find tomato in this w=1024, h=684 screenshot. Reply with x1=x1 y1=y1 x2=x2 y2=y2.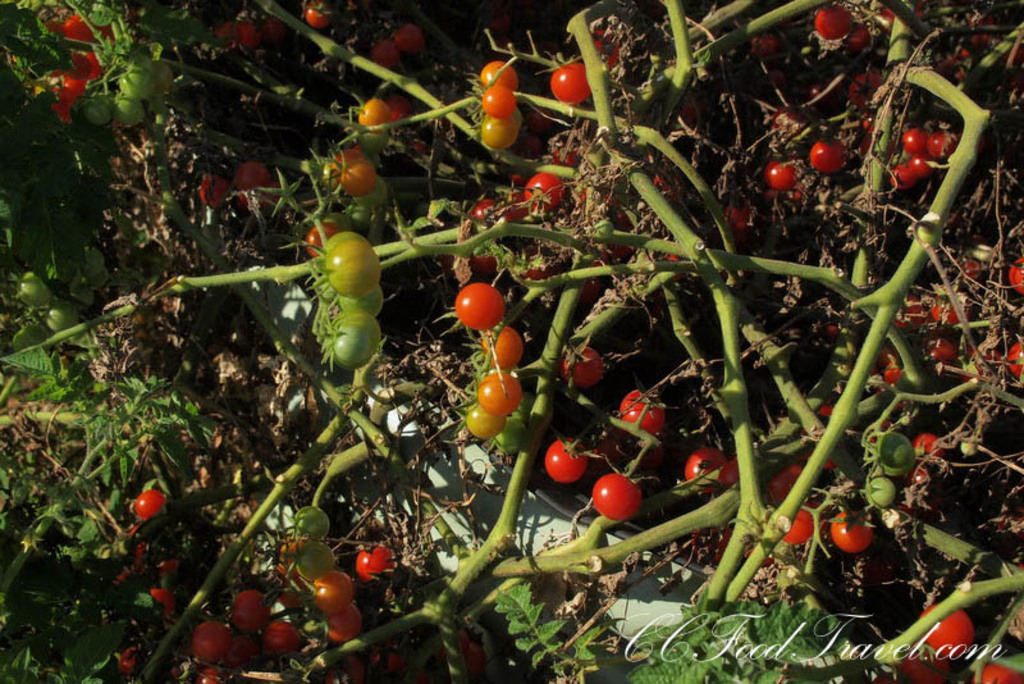
x1=471 y1=407 x2=509 y2=434.
